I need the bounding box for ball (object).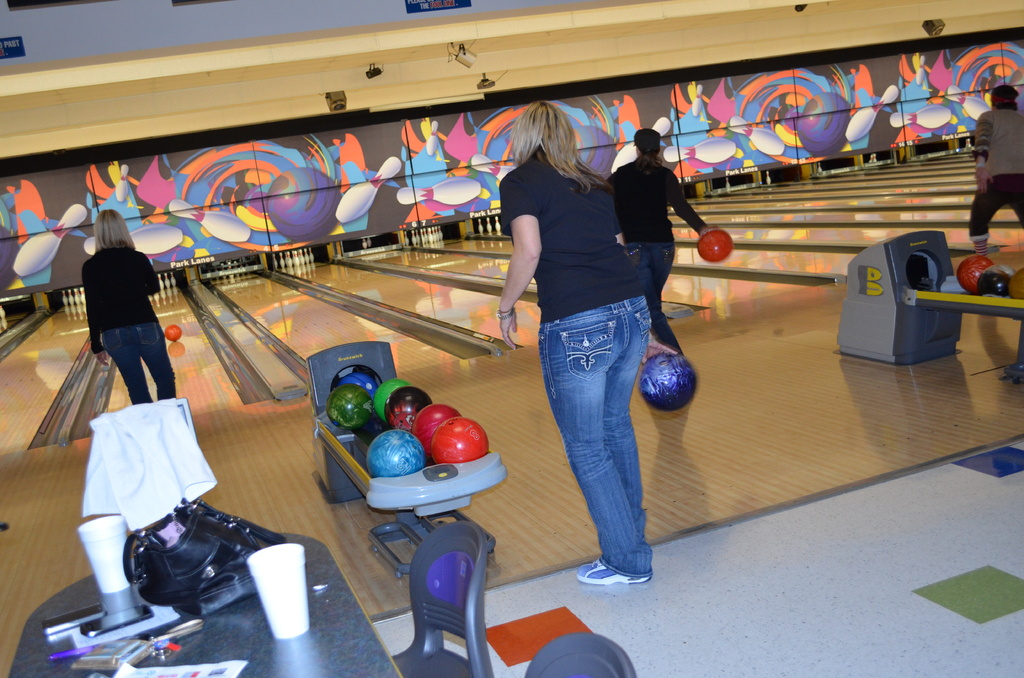
Here it is: [974,268,1012,298].
